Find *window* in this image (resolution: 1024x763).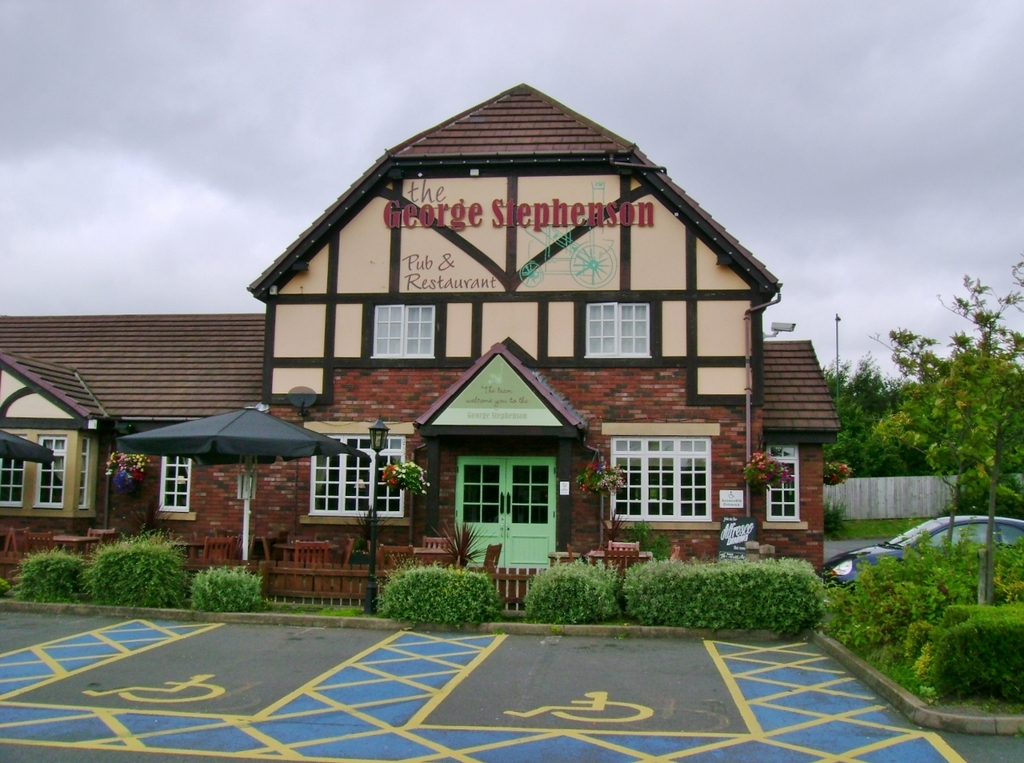
609/406/731/534.
